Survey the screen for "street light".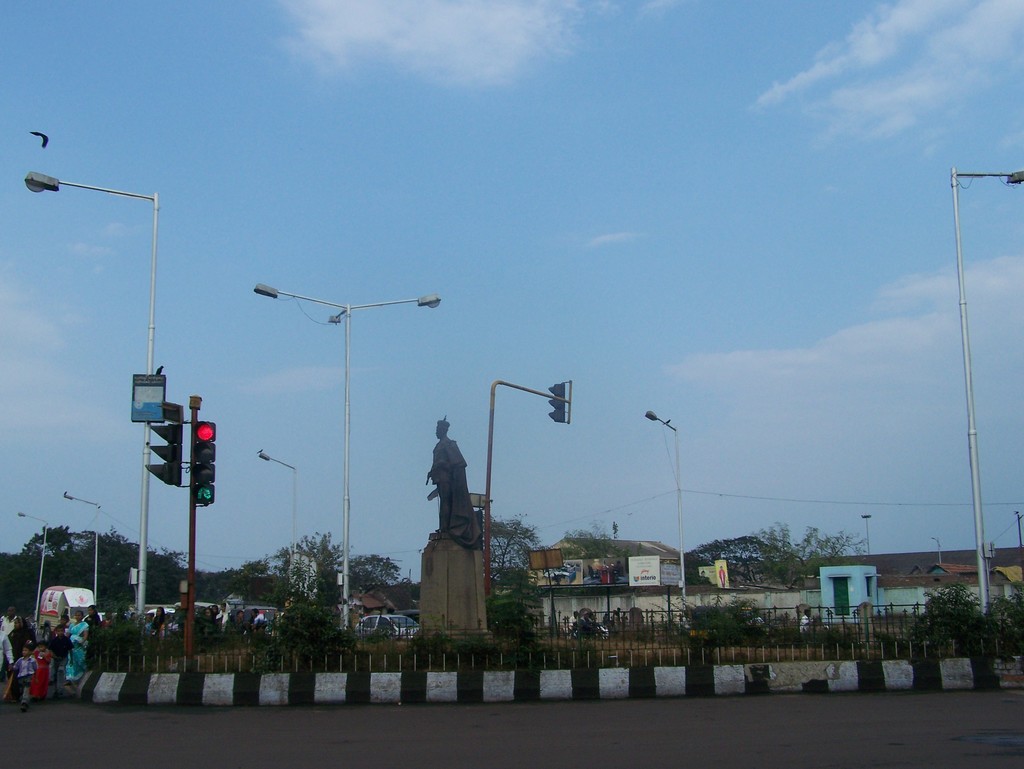
Survey found: 15/509/44/627.
